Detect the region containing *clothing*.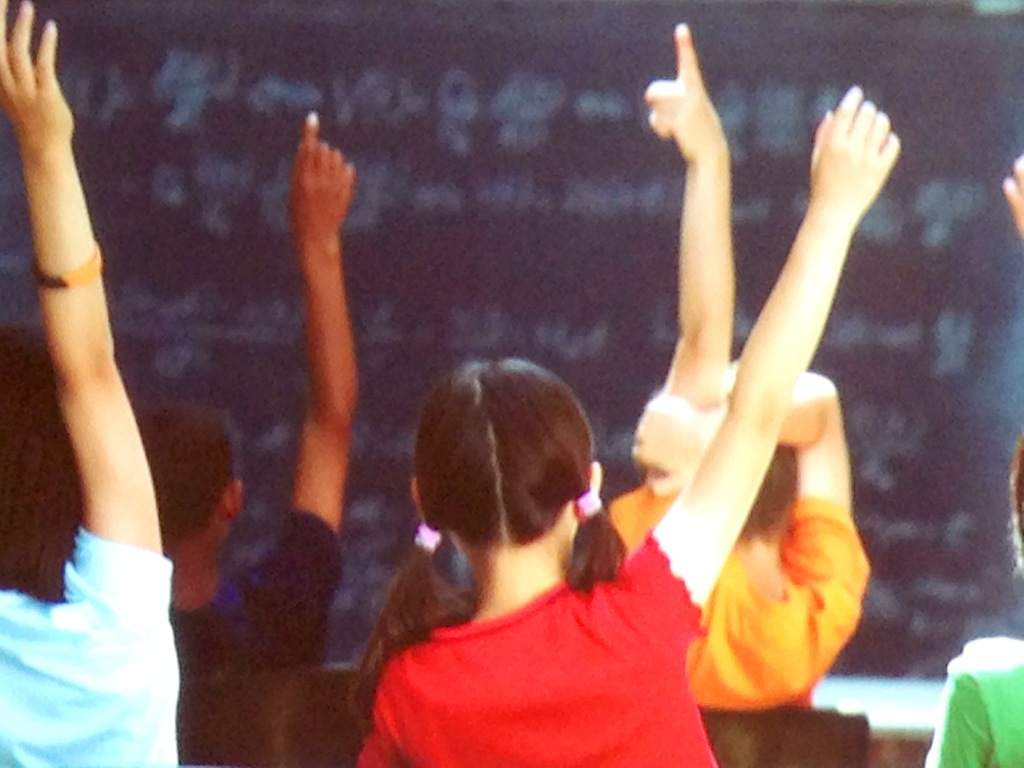
177 514 344 667.
